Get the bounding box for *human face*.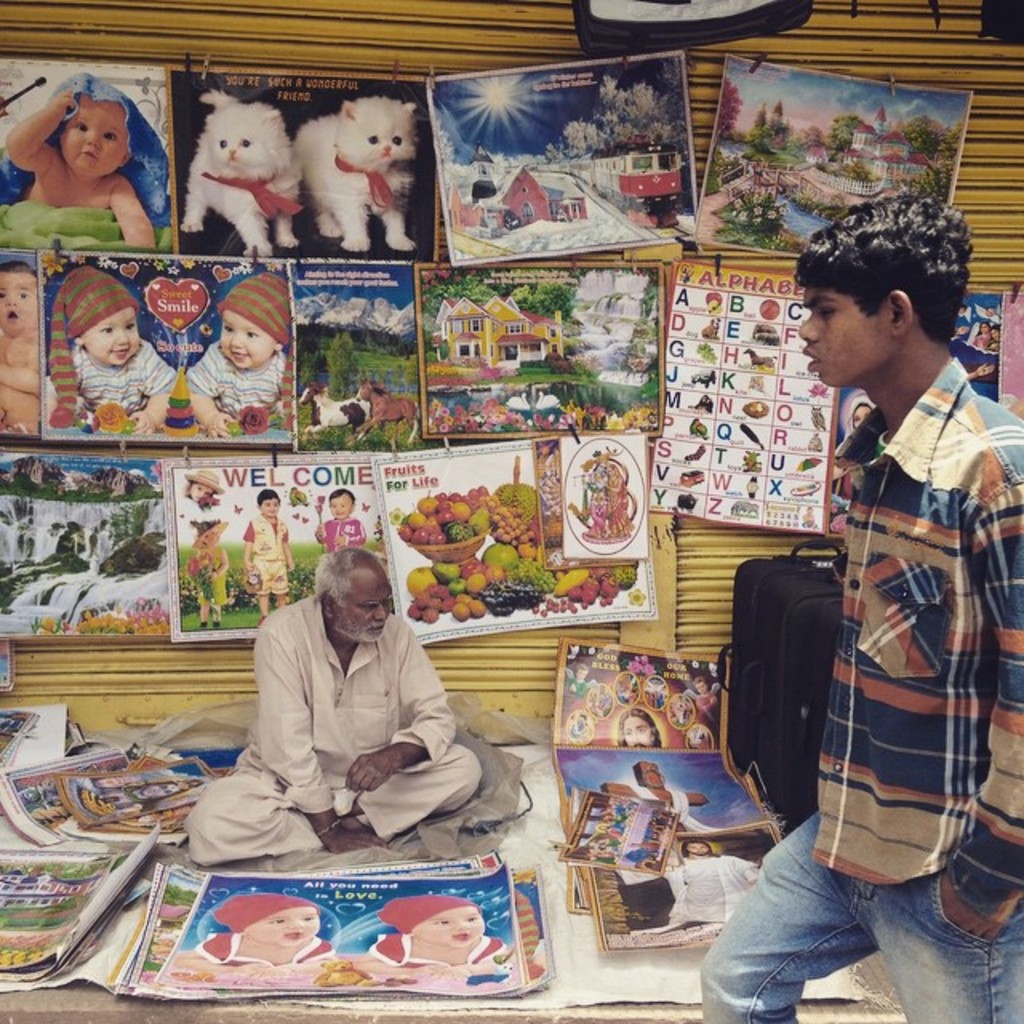
x1=248 y1=906 x2=320 y2=949.
